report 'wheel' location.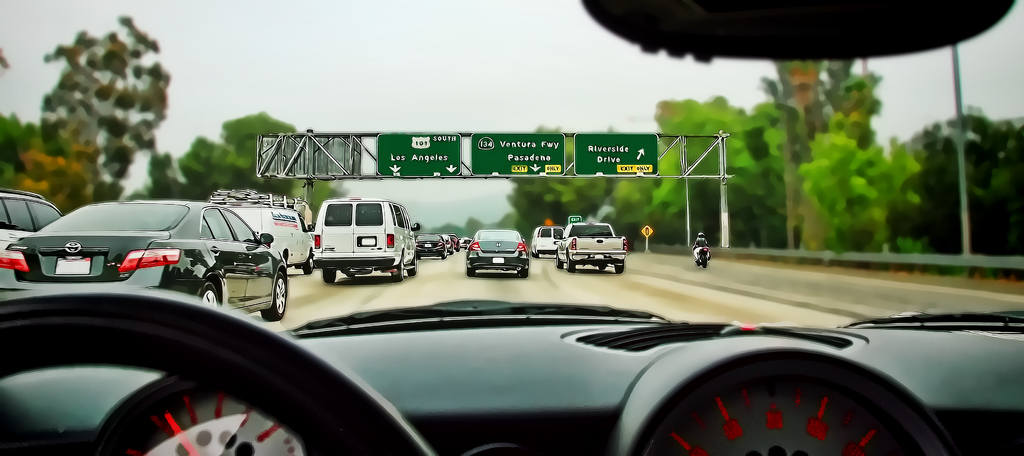
Report: 259 279 289 321.
